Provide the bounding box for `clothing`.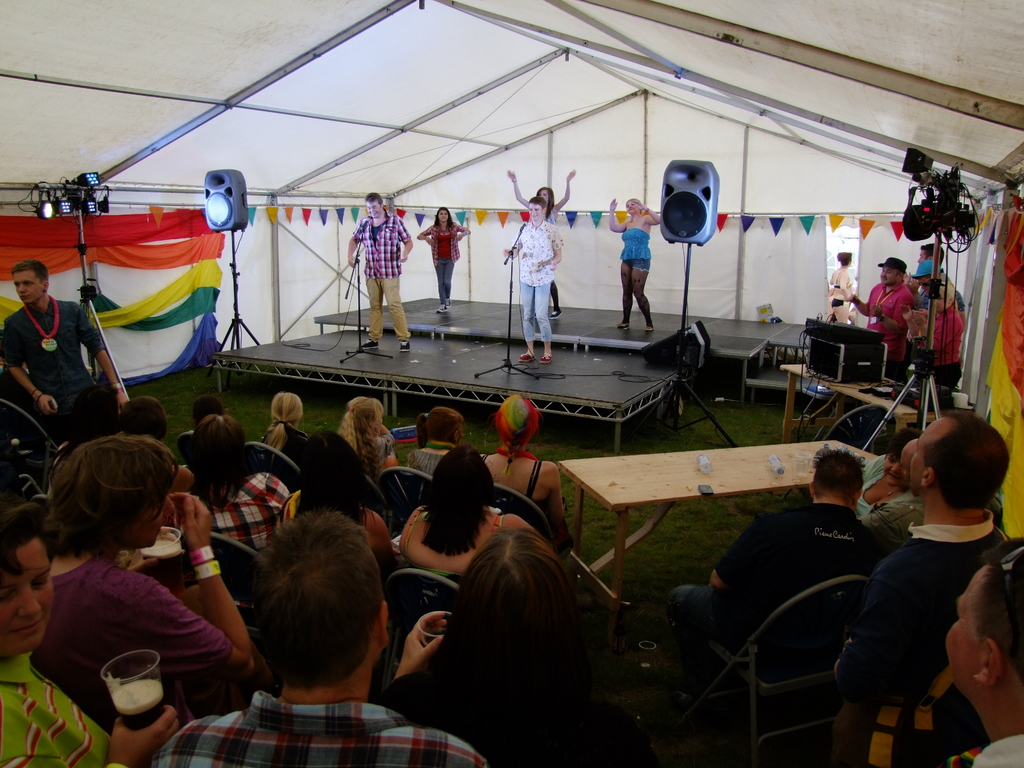
locate(622, 230, 652, 275).
